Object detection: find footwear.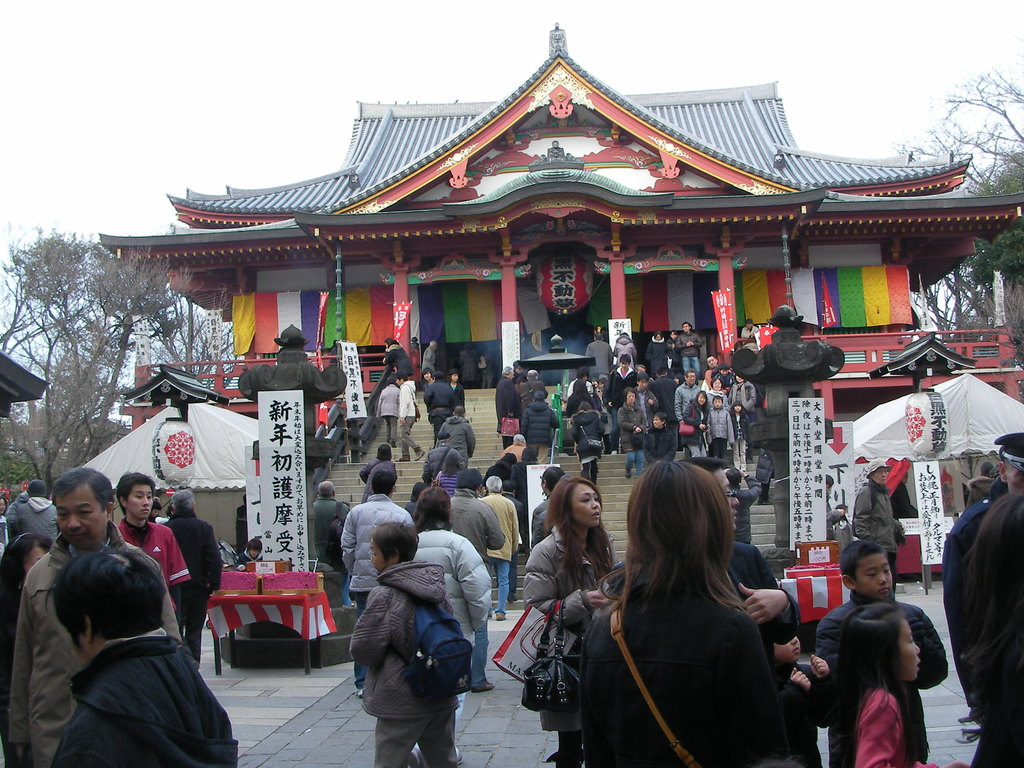
bbox=(493, 611, 509, 622).
